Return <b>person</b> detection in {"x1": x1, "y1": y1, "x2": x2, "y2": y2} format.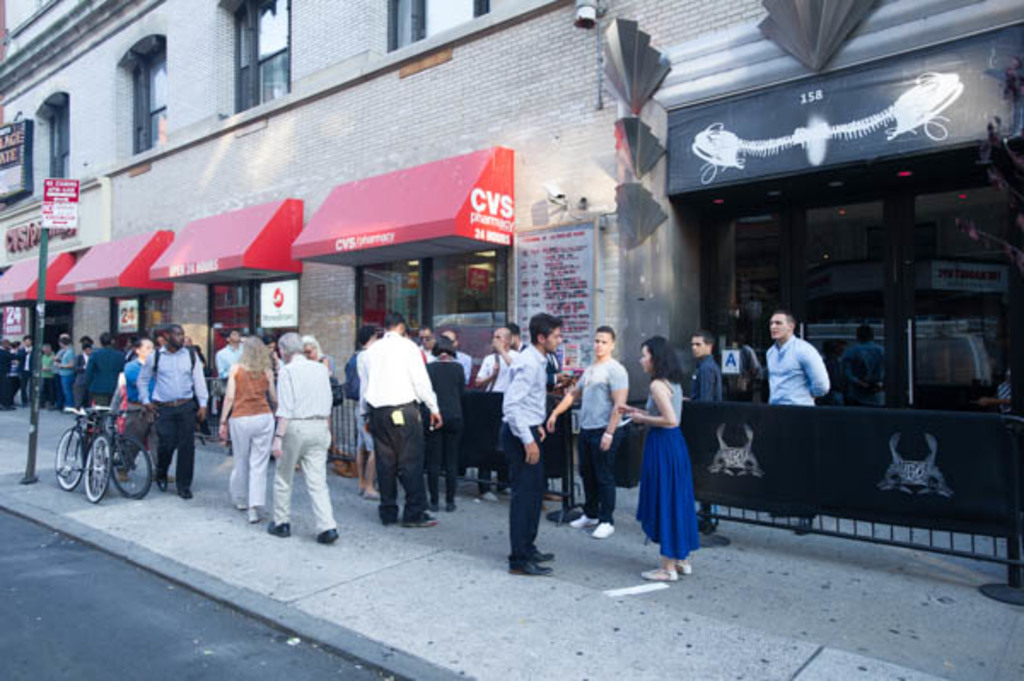
{"x1": 544, "y1": 324, "x2": 628, "y2": 538}.
